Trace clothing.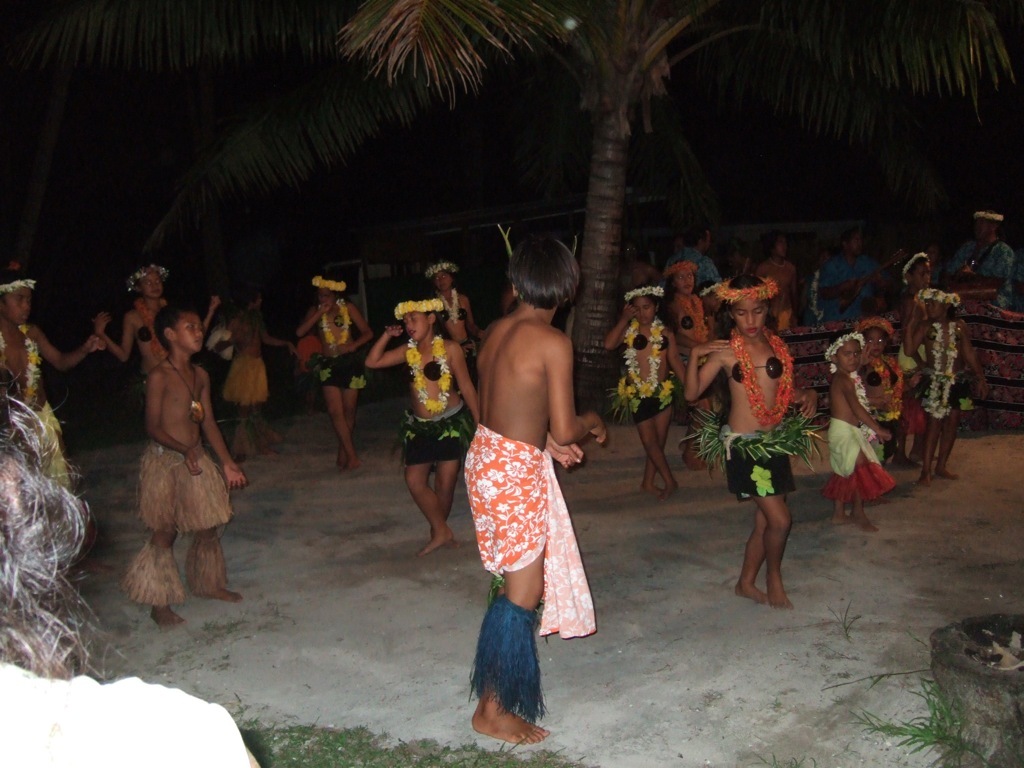
Traced to x1=194, y1=534, x2=235, y2=593.
